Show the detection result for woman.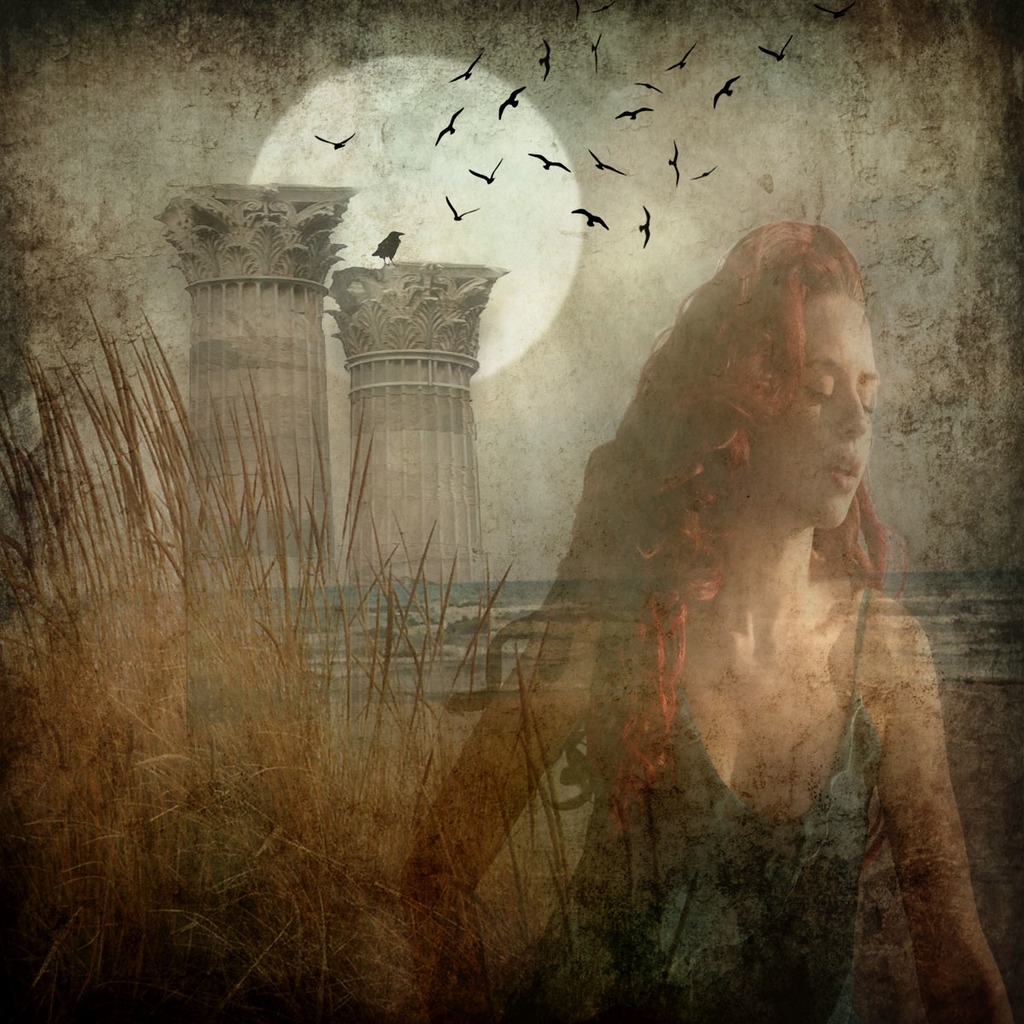
crop(350, 166, 982, 976).
